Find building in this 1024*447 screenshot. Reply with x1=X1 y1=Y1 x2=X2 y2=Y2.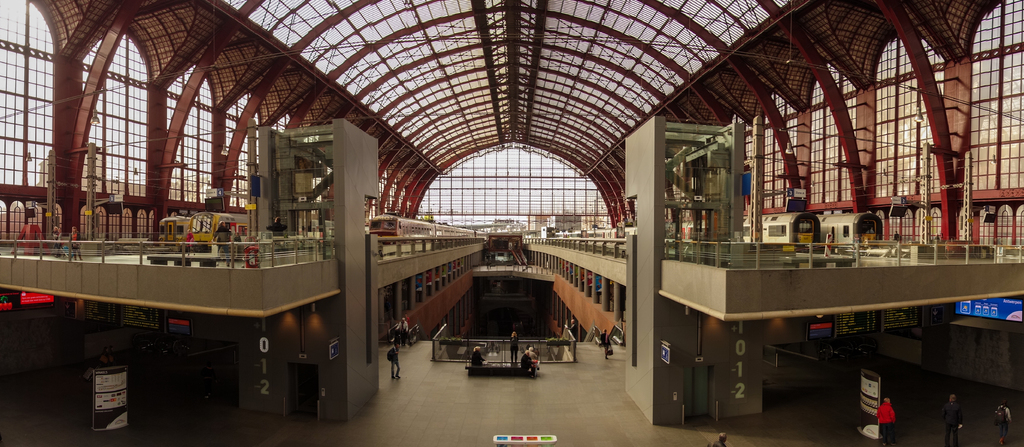
x1=0 y1=0 x2=1023 y2=446.
